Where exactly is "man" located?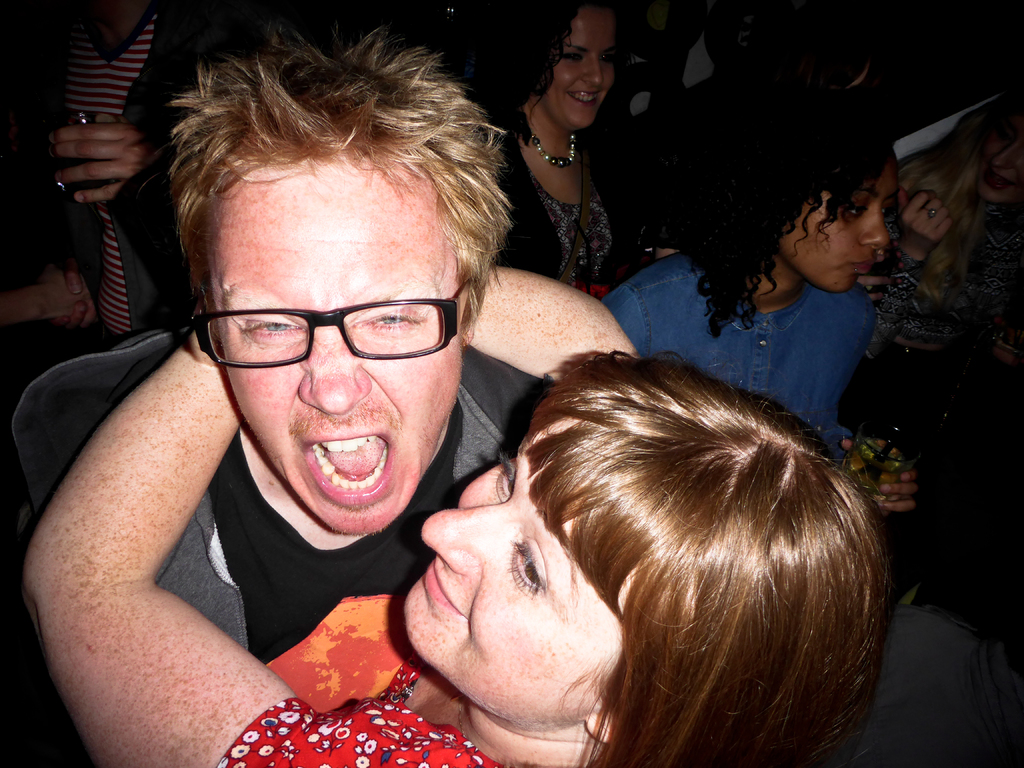
Its bounding box is bbox=(1, 38, 558, 767).
